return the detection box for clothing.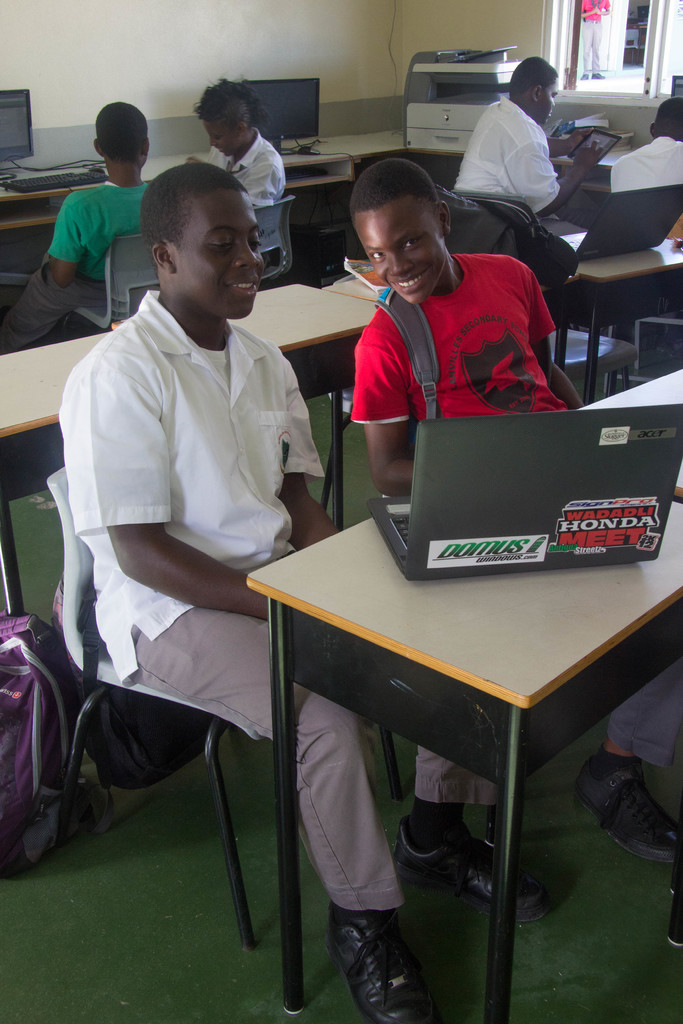
(x1=339, y1=230, x2=567, y2=435).
